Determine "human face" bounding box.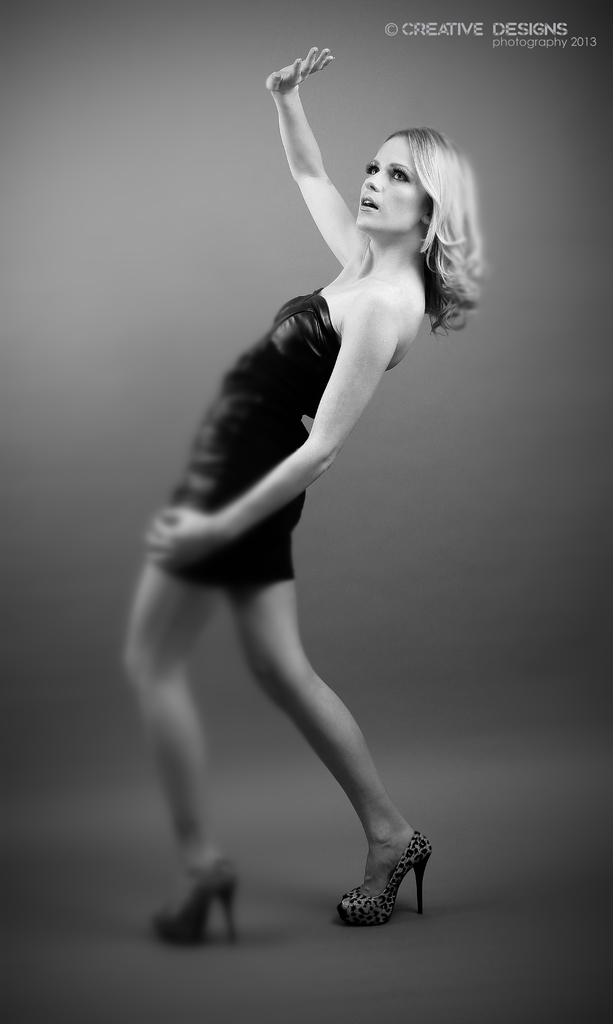
Determined: [357,116,421,241].
